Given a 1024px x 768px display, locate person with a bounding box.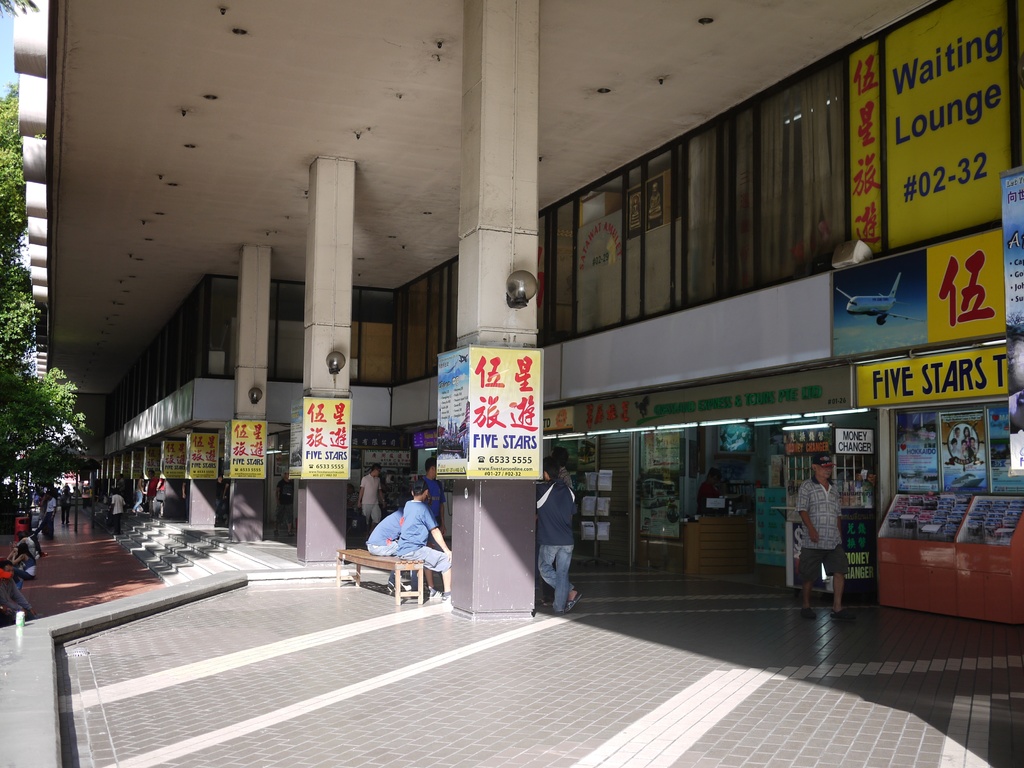
Located: (left=398, top=477, right=454, bottom=598).
